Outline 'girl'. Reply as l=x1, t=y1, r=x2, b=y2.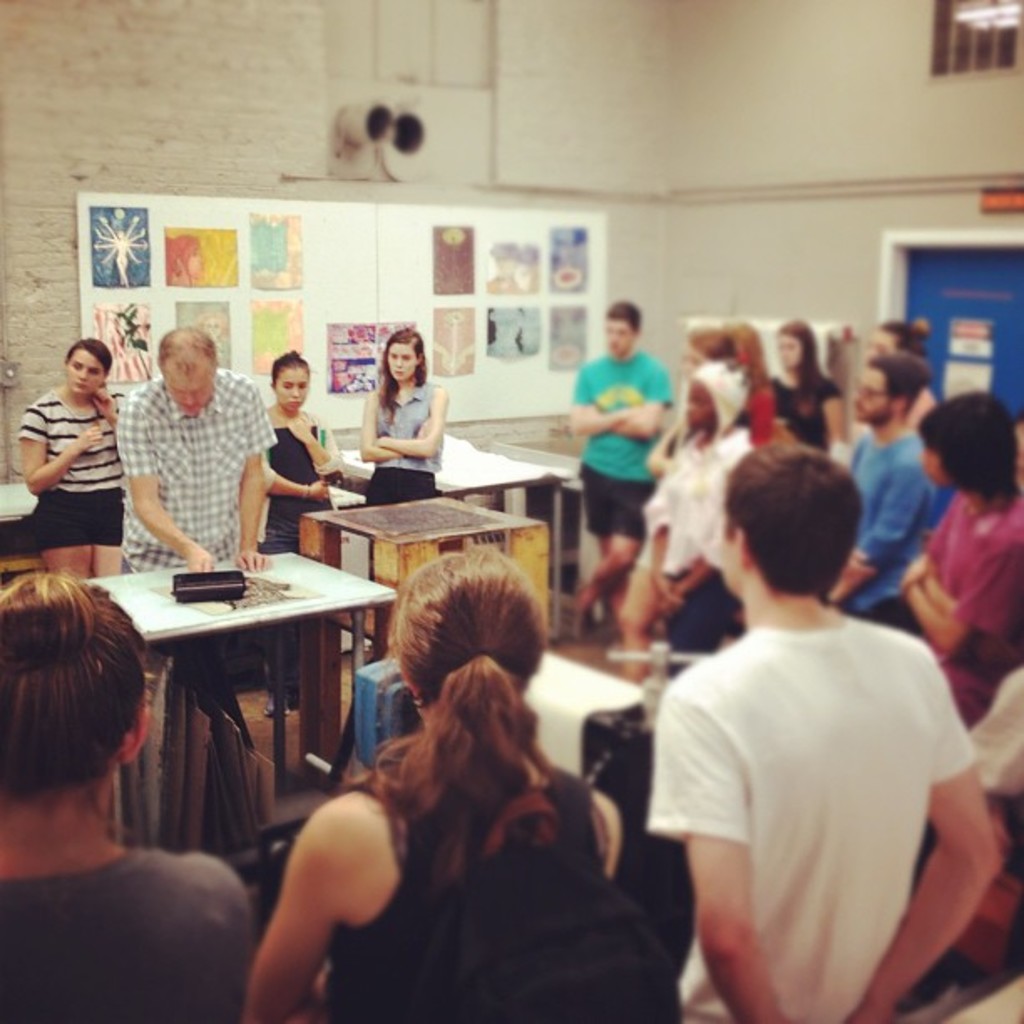
l=0, t=576, r=243, b=1022.
